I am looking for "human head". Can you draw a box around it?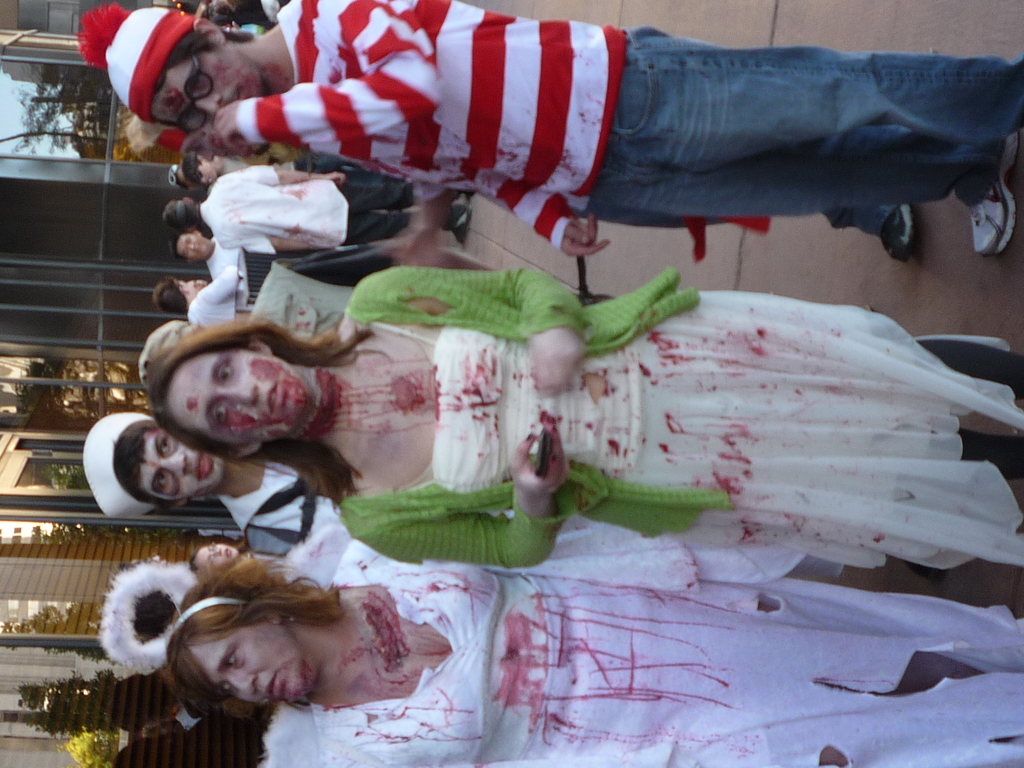
Sure, the bounding box is left=171, top=164, right=187, bottom=193.
